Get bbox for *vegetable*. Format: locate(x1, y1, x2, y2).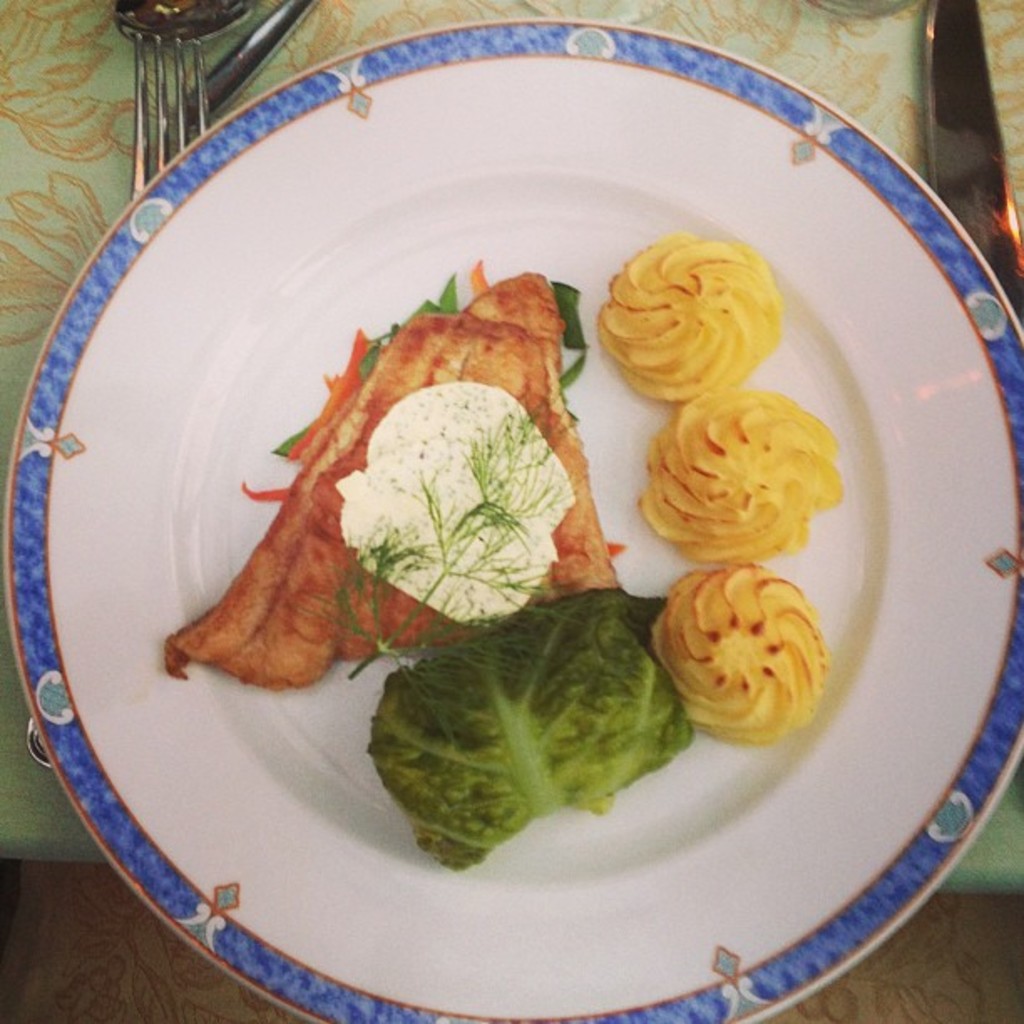
locate(266, 276, 455, 500).
